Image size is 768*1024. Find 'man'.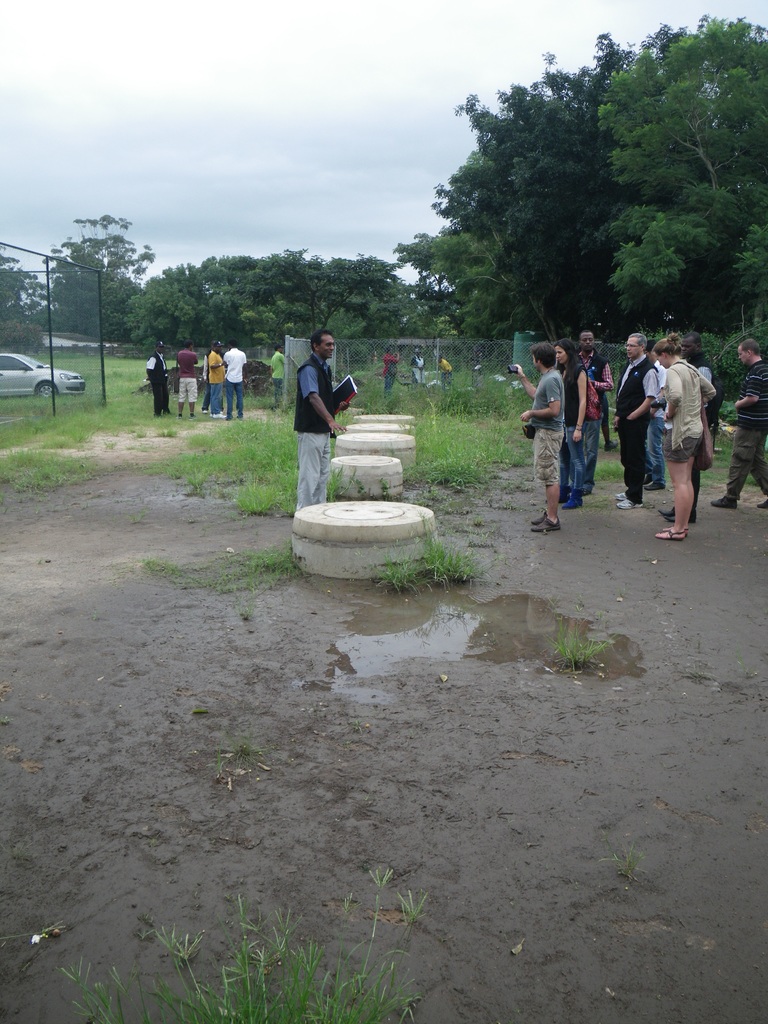
box=[291, 326, 345, 515].
